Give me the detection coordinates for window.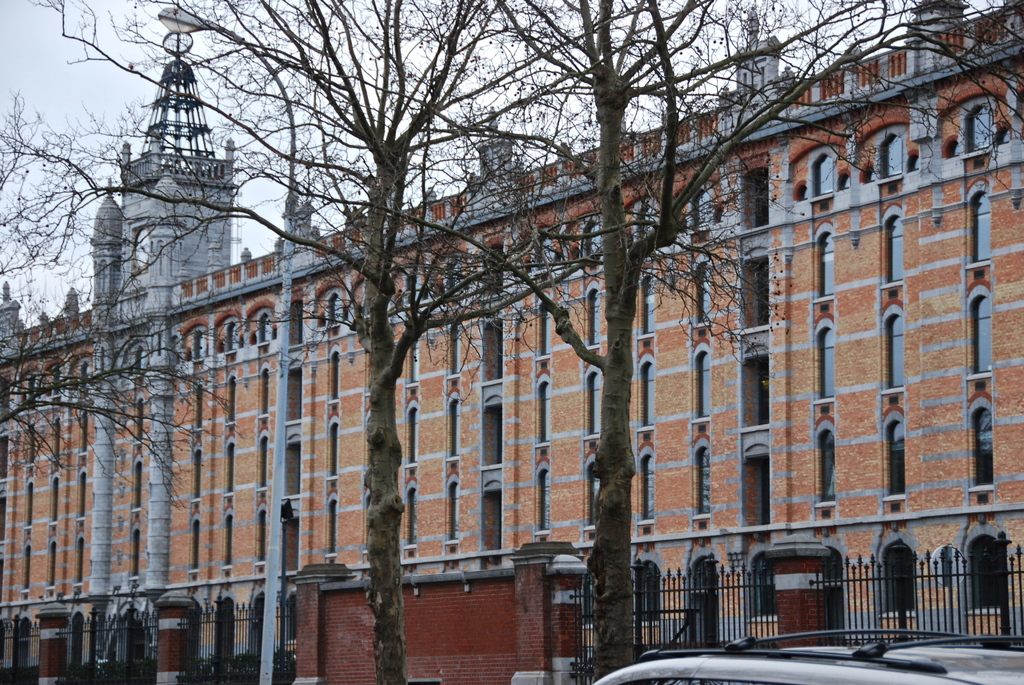
[x1=701, y1=425, x2=707, y2=434].
